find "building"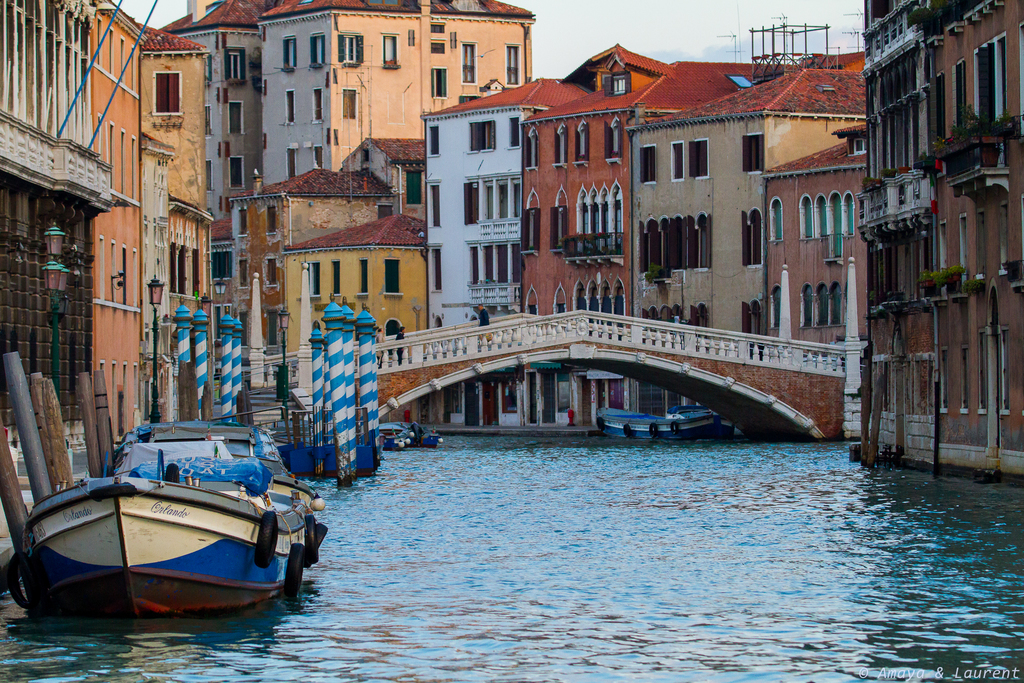
<box>92,0,148,435</box>
